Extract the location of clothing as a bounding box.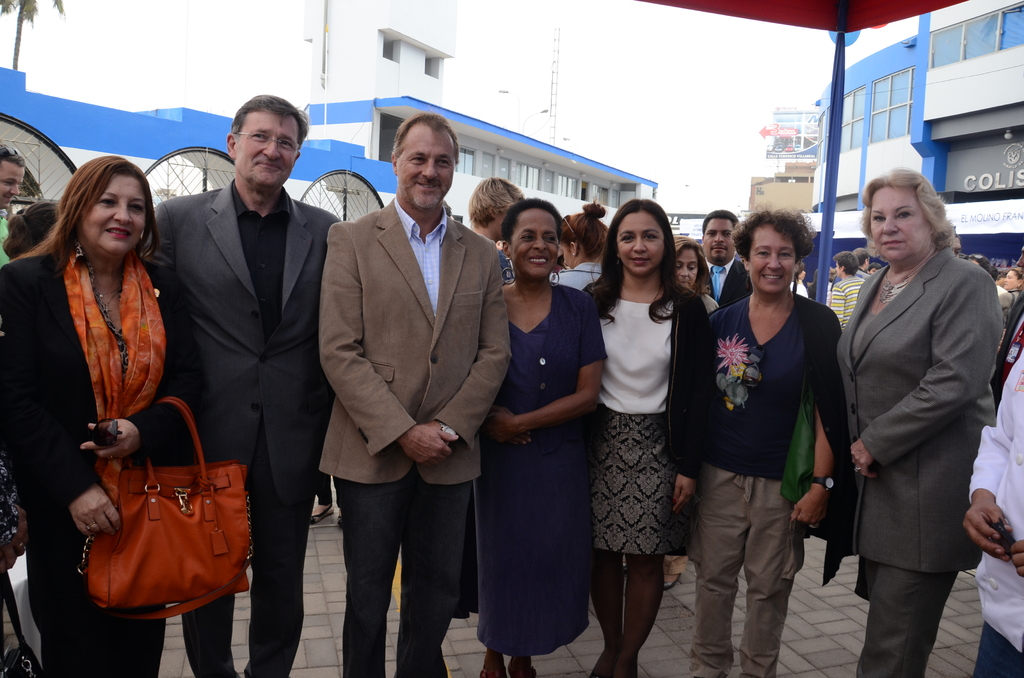
(660, 289, 722, 576).
